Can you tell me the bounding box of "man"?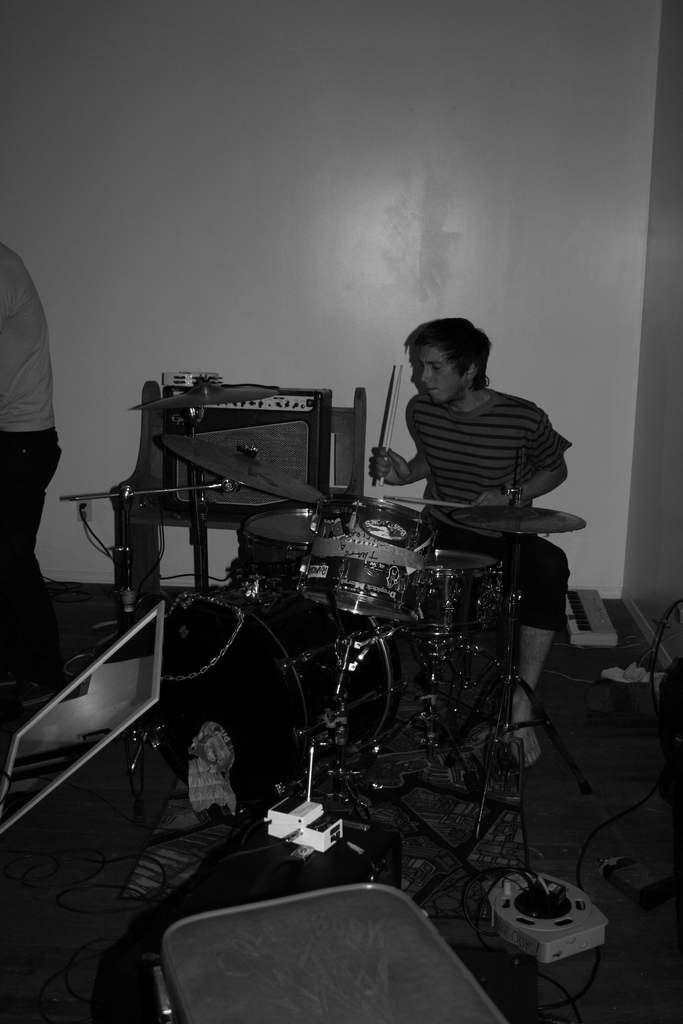
0 236 69 673.
